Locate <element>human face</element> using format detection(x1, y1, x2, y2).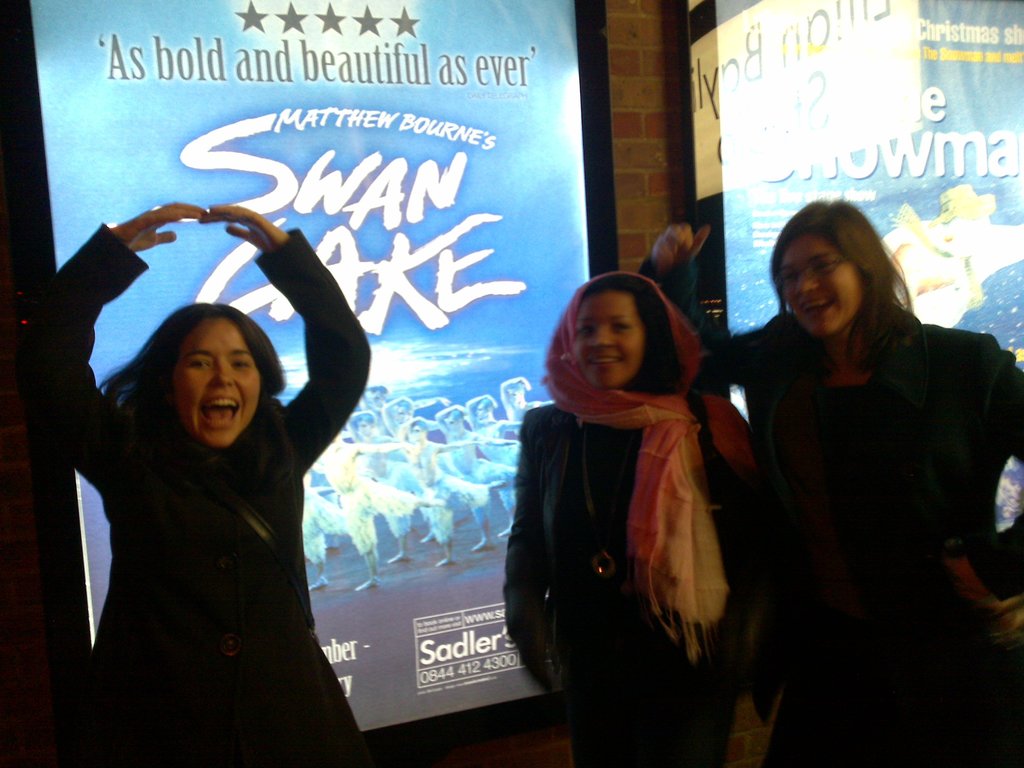
detection(570, 296, 648, 386).
